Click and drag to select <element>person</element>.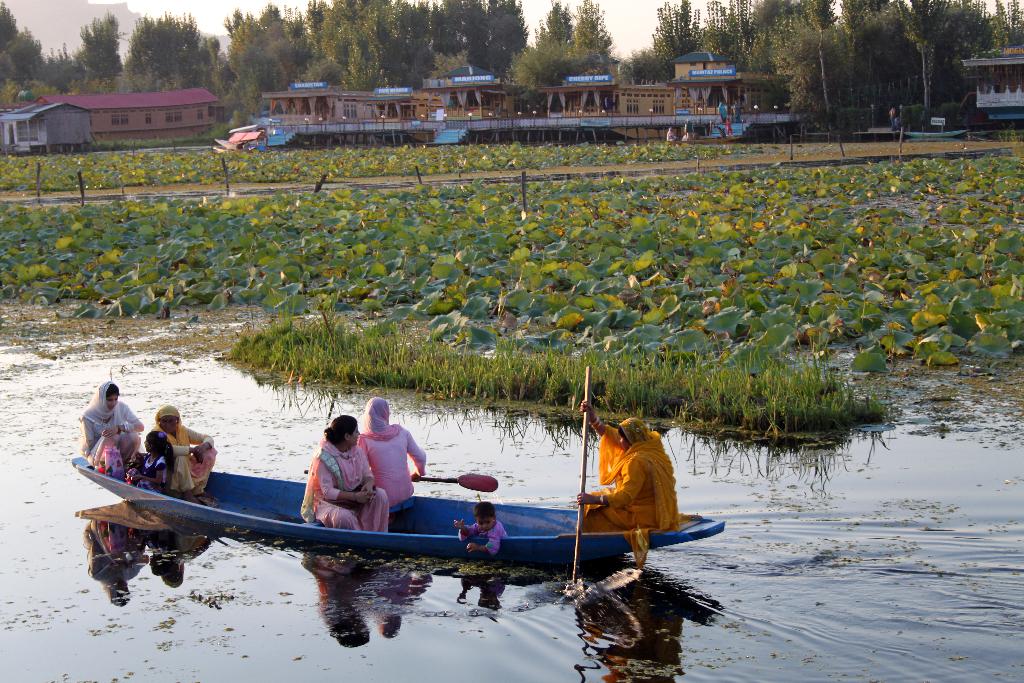
Selection: box(77, 378, 143, 481).
